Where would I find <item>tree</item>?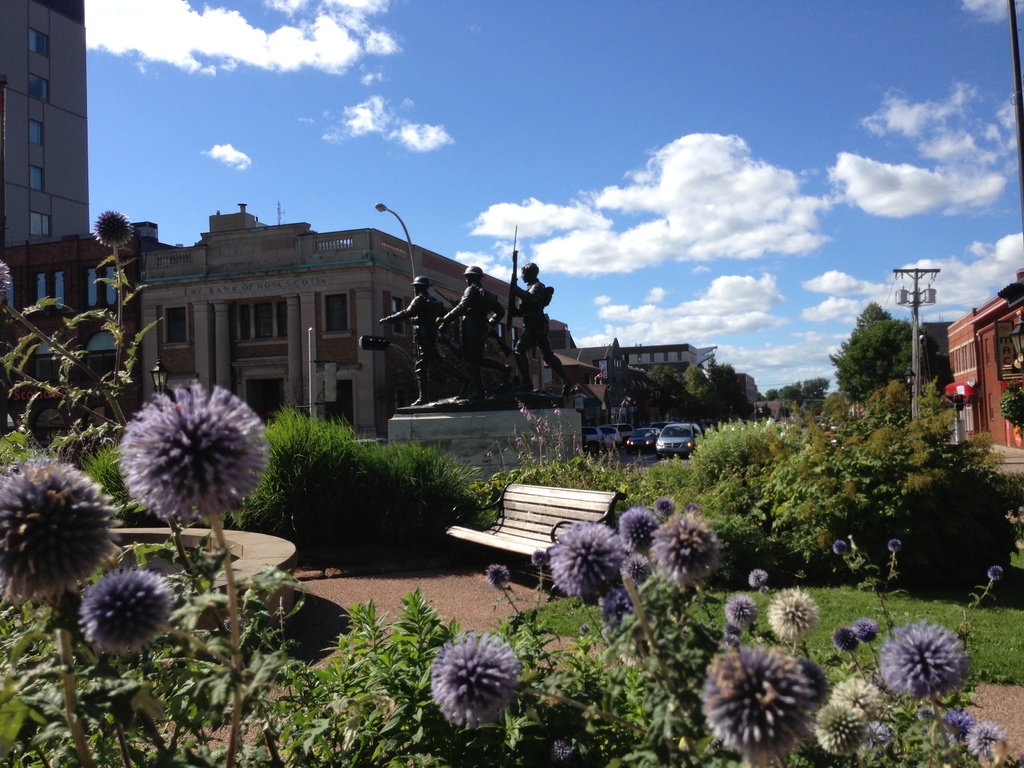
At x1=1007, y1=271, x2=1023, y2=442.
